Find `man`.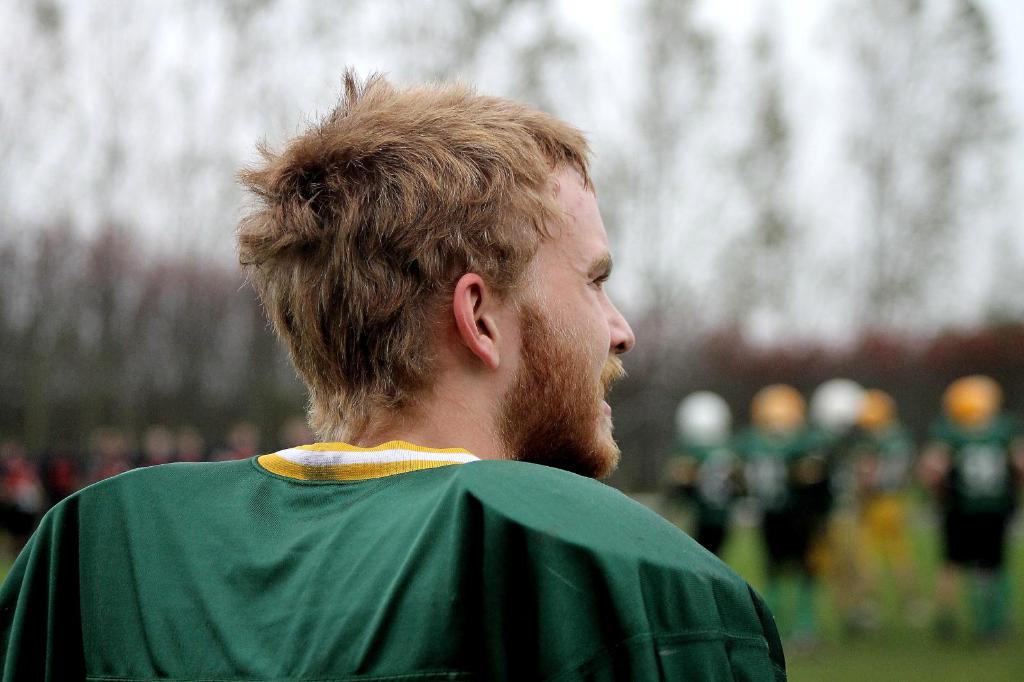
[0,79,784,681].
